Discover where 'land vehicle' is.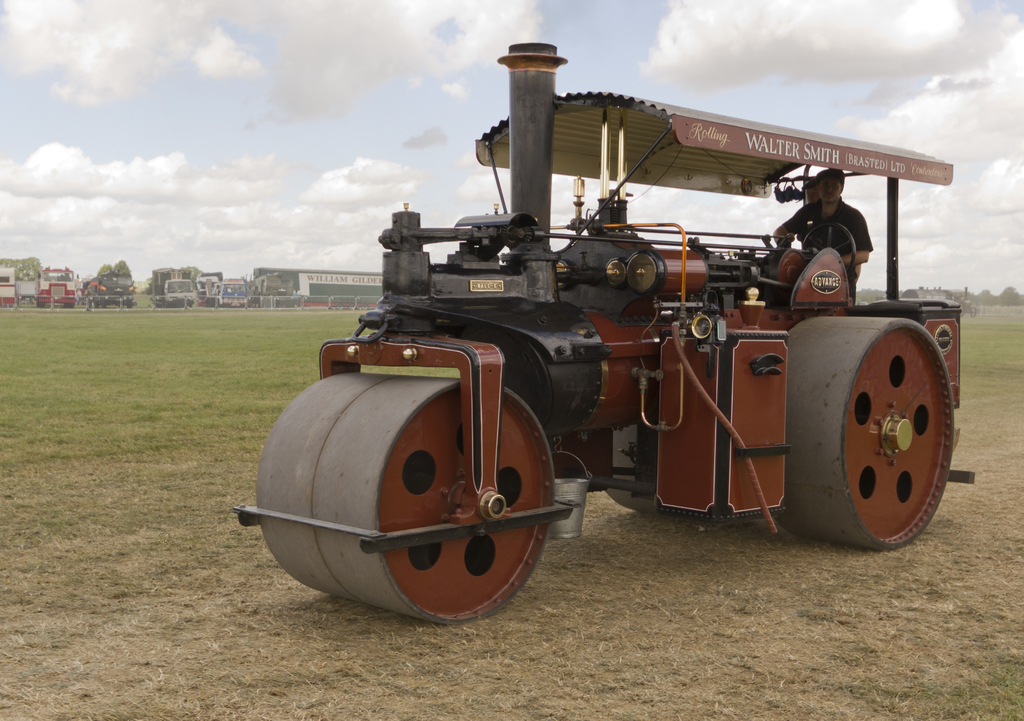
Discovered at <box>253,274,294,305</box>.
